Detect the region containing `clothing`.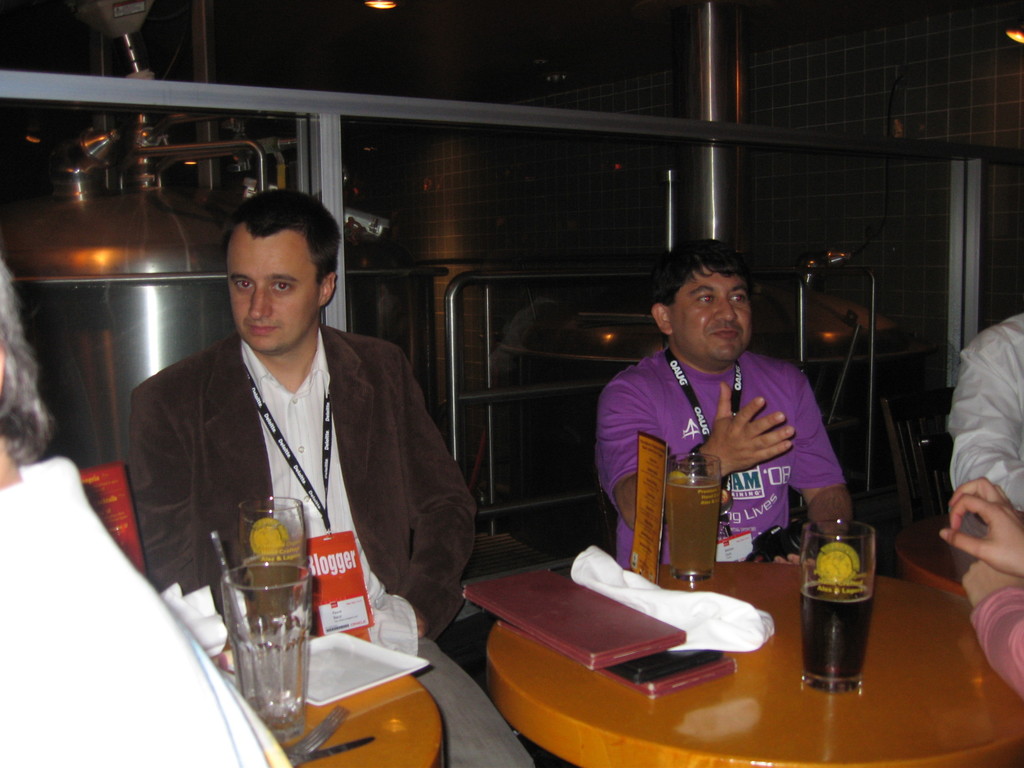
bbox=[968, 582, 1023, 687].
